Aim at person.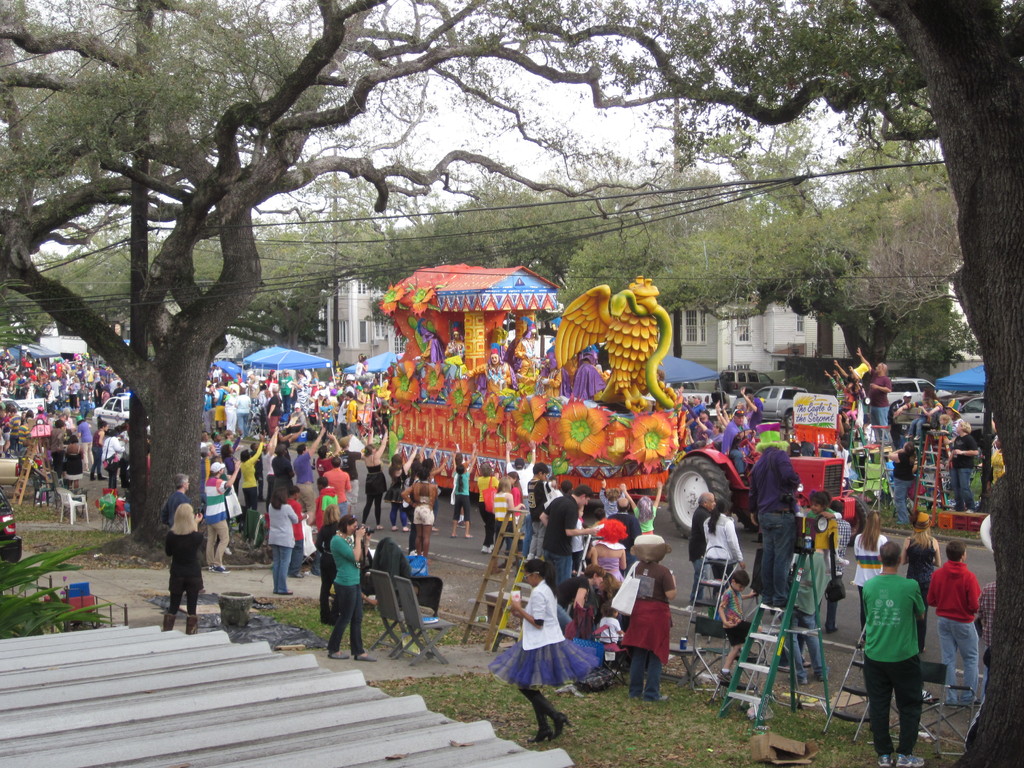
Aimed at region(266, 426, 293, 469).
